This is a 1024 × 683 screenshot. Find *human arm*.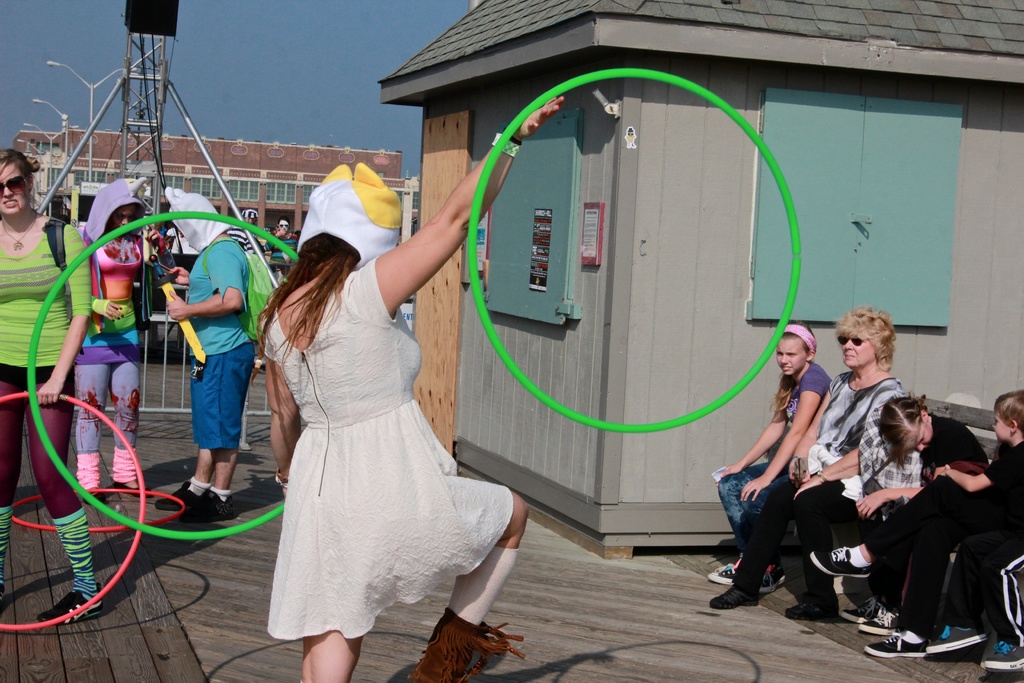
Bounding box: (left=260, top=332, right=299, bottom=493).
